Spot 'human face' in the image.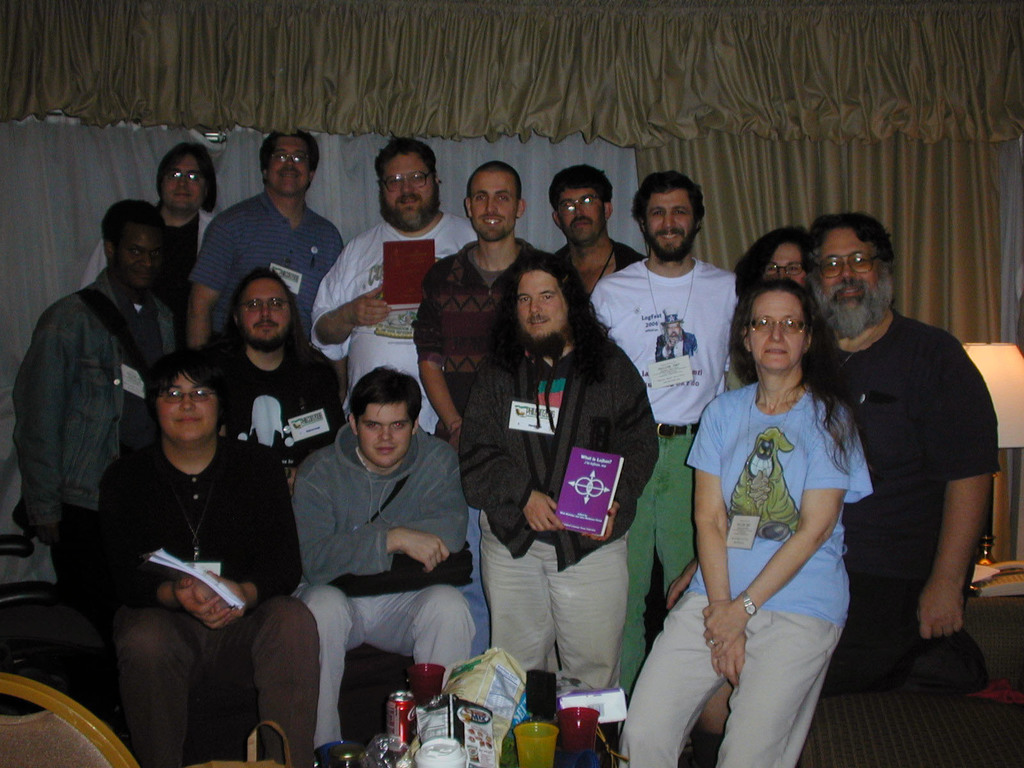
'human face' found at BBox(384, 151, 438, 230).
